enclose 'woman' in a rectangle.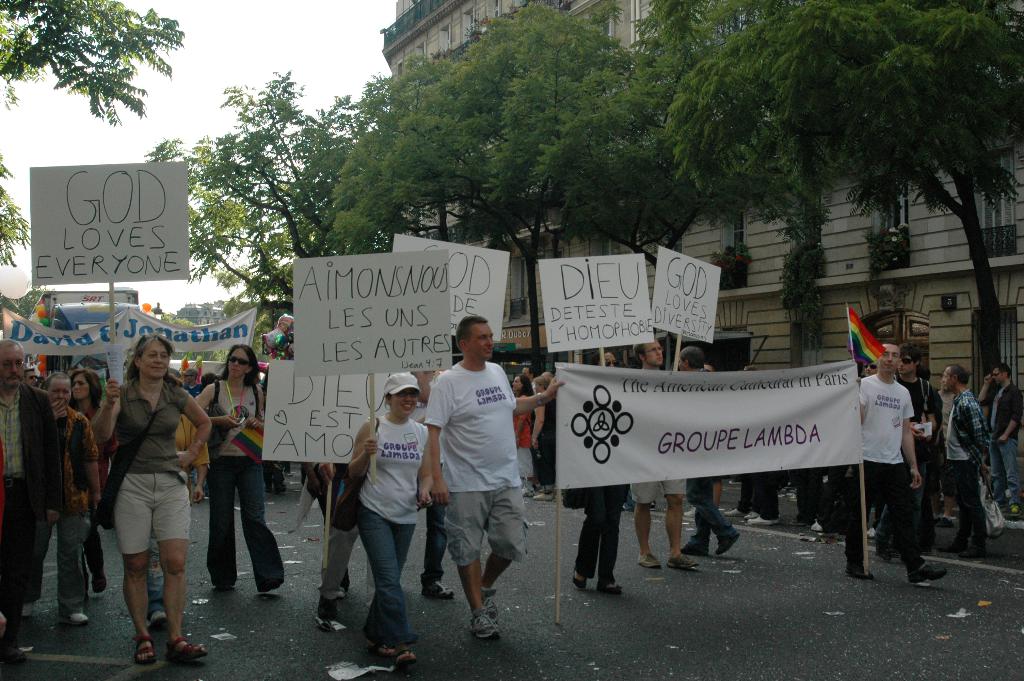
region(511, 374, 531, 494).
